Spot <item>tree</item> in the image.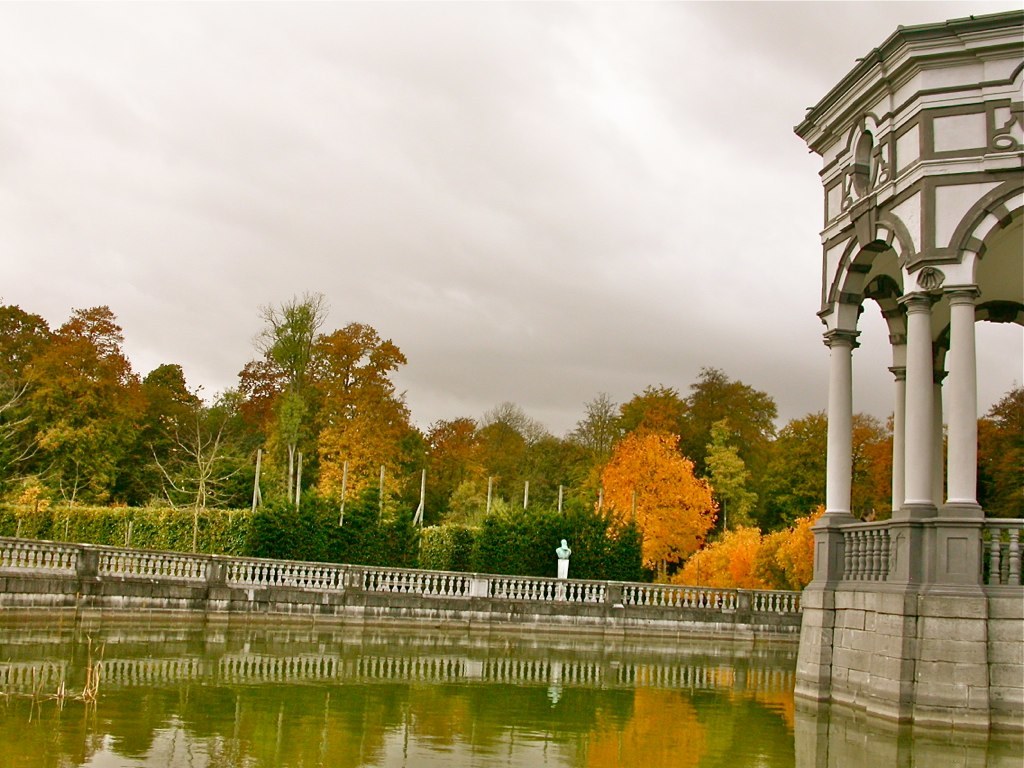
<item>tree</item> found at [156,405,246,552].
